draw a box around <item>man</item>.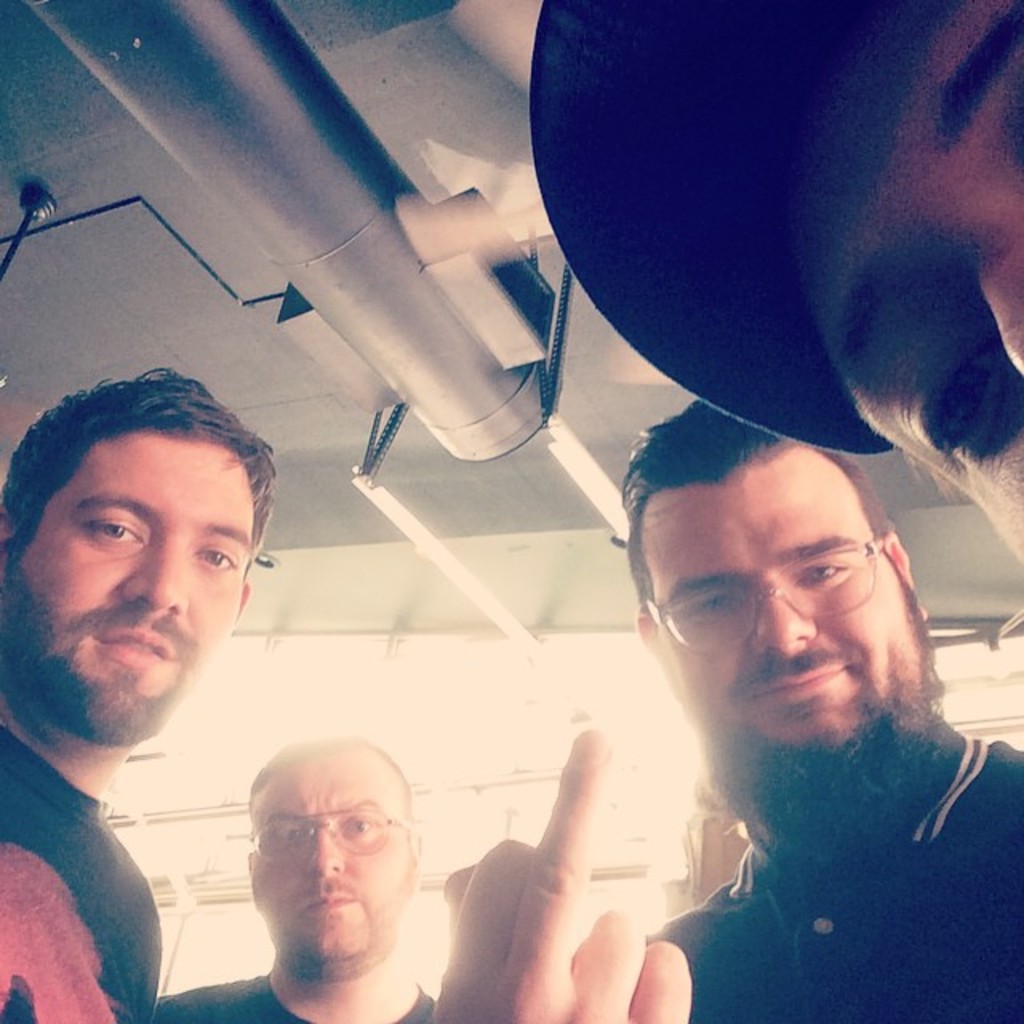
x1=0 y1=365 x2=277 y2=1022.
